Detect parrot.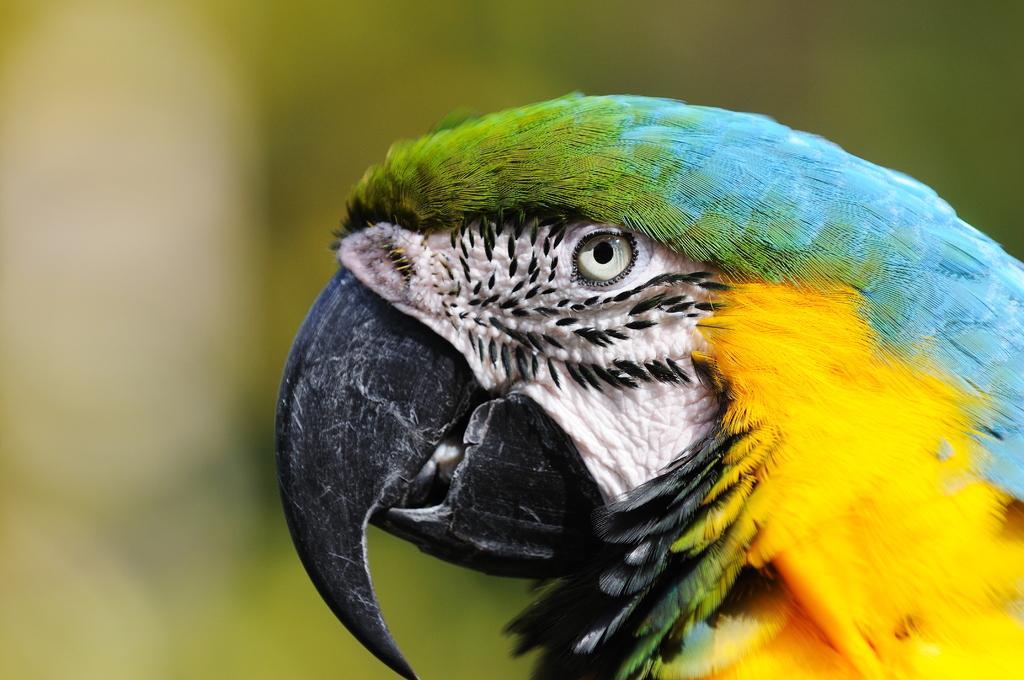
Detected at (271,96,1021,679).
